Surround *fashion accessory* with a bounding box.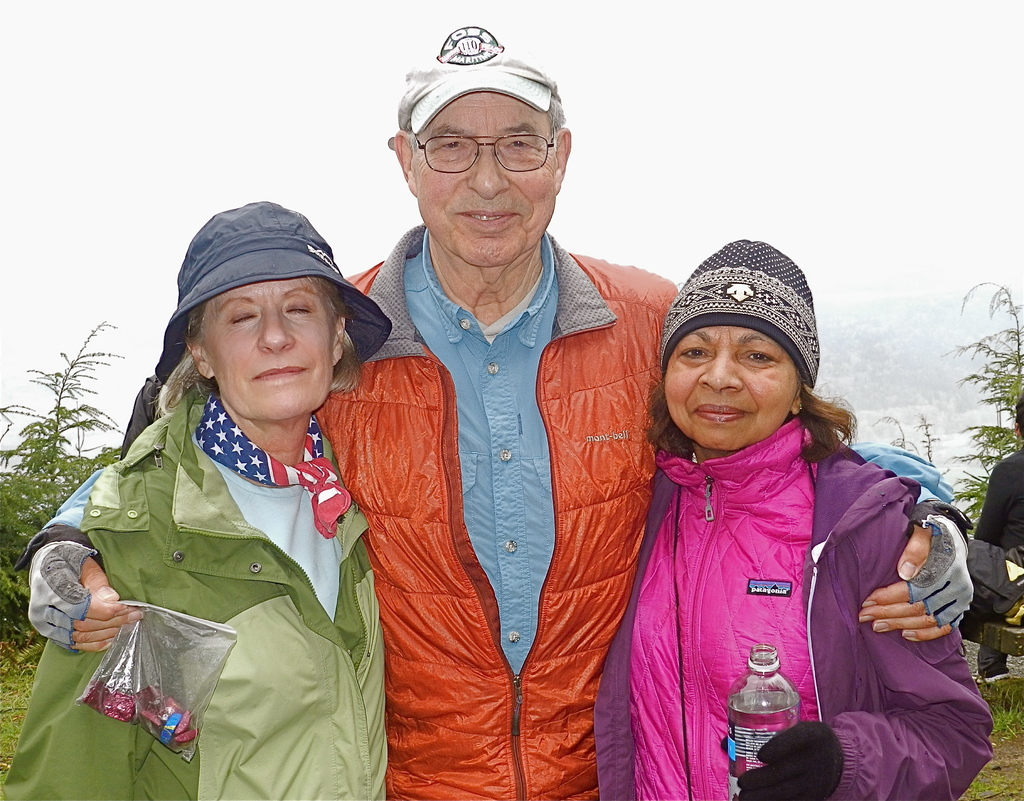
rect(154, 197, 394, 378).
